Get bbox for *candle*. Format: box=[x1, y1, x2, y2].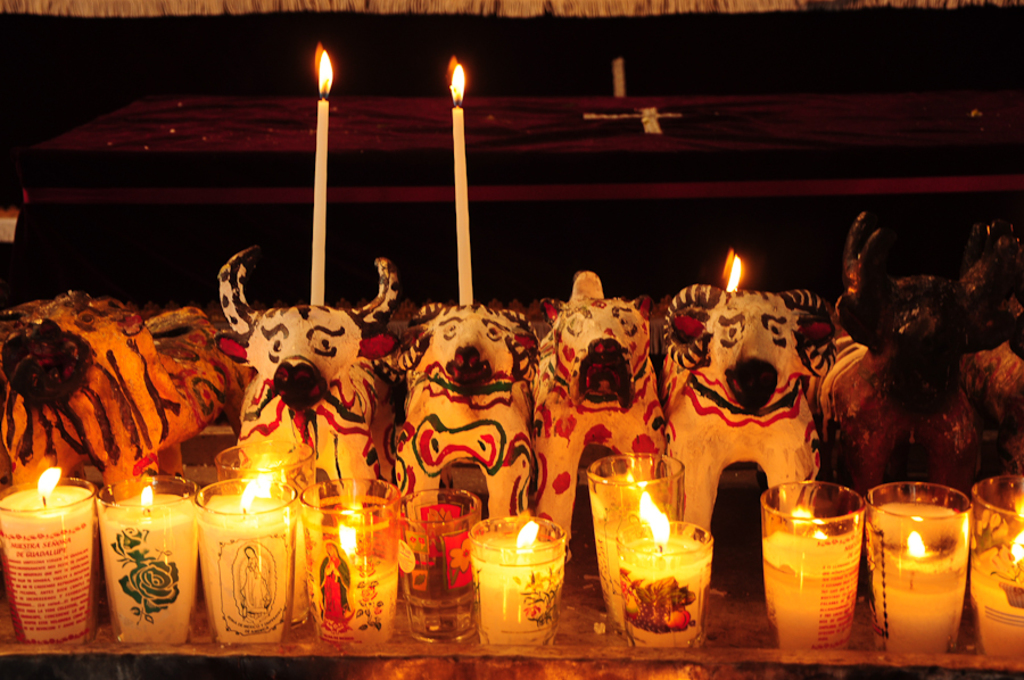
box=[587, 451, 685, 628].
